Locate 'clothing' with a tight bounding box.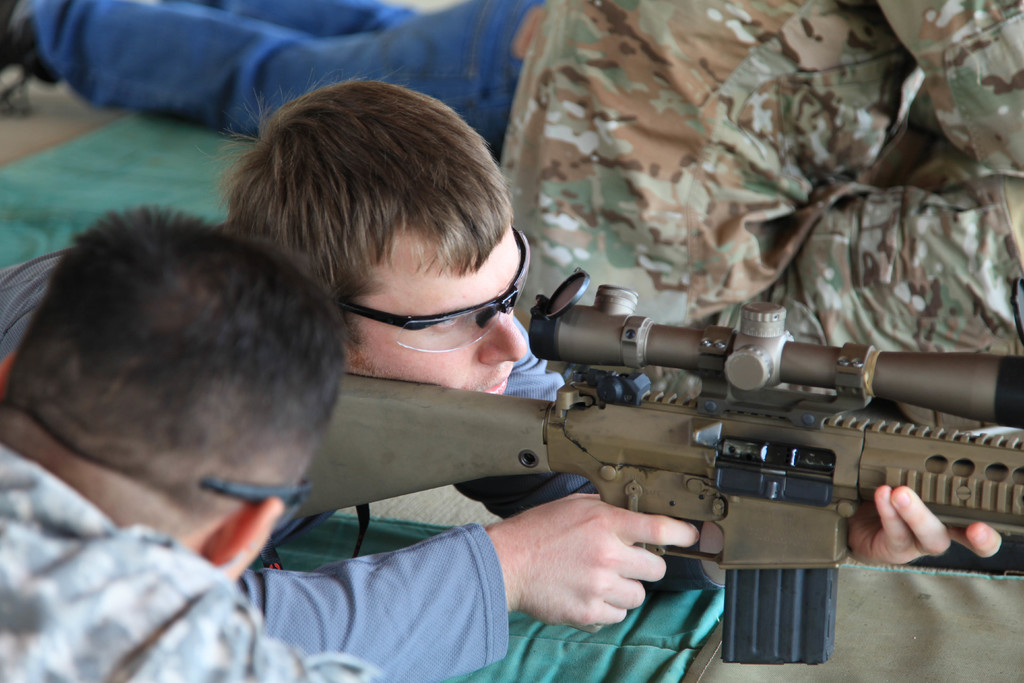
crop(0, 249, 598, 682).
